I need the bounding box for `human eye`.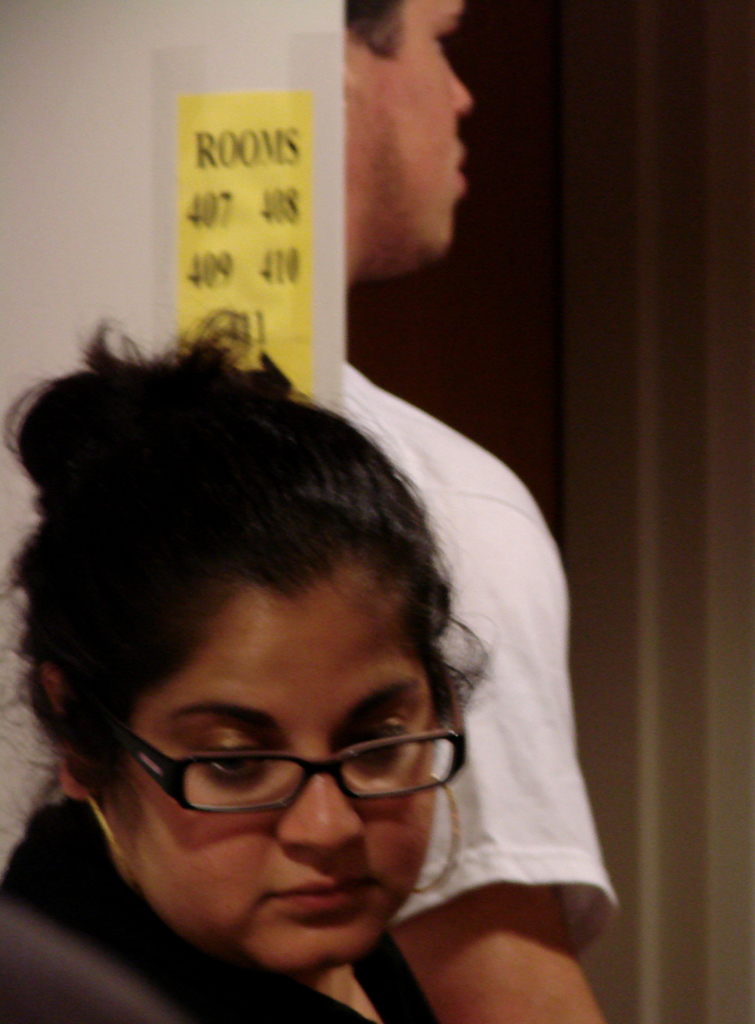
Here it is: [x1=346, y1=705, x2=416, y2=774].
